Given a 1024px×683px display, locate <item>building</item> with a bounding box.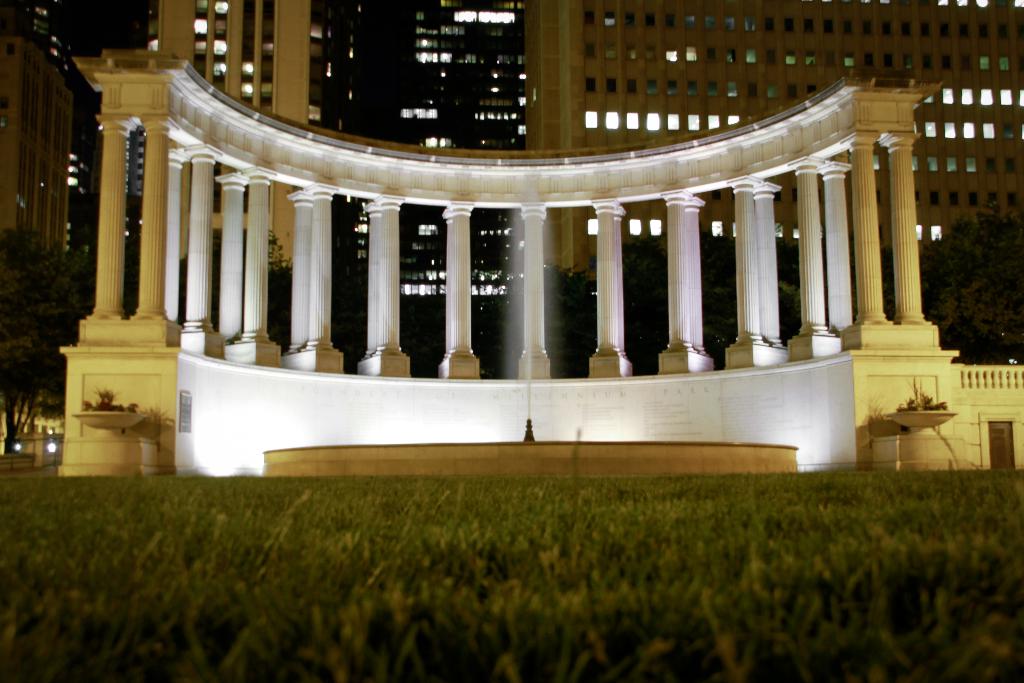
Located: x1=519, y1=0, x2=1023, y2=365.
